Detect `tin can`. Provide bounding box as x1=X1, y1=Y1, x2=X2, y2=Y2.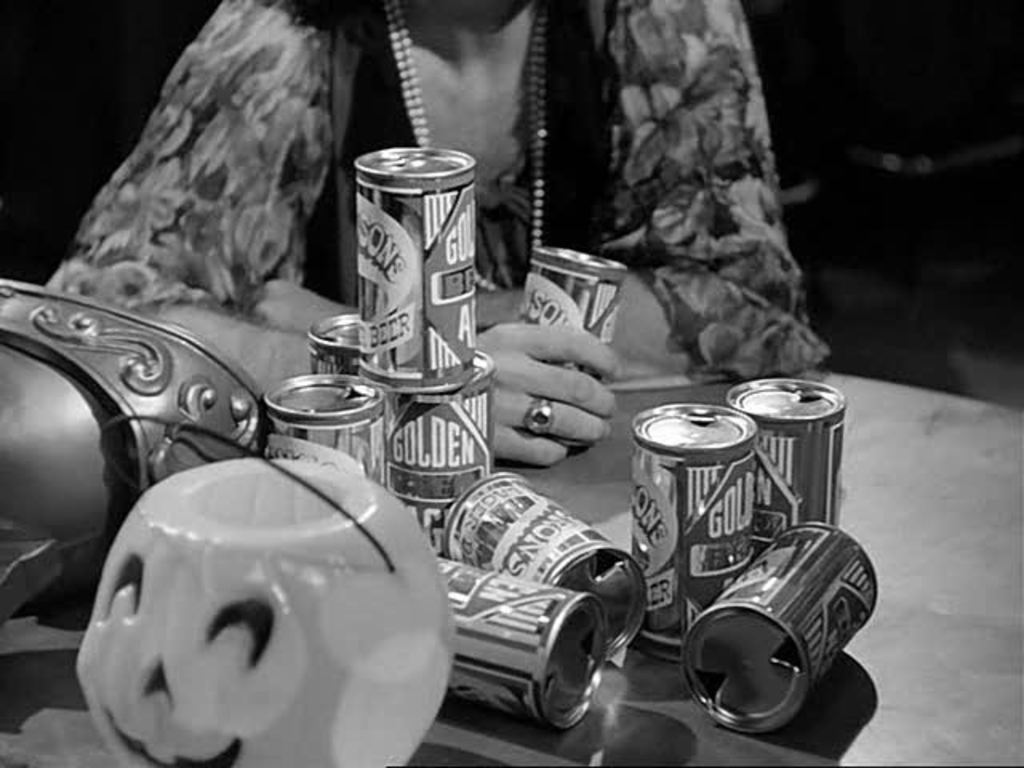
x1=728, y1=374, x2=845, y2=541.
